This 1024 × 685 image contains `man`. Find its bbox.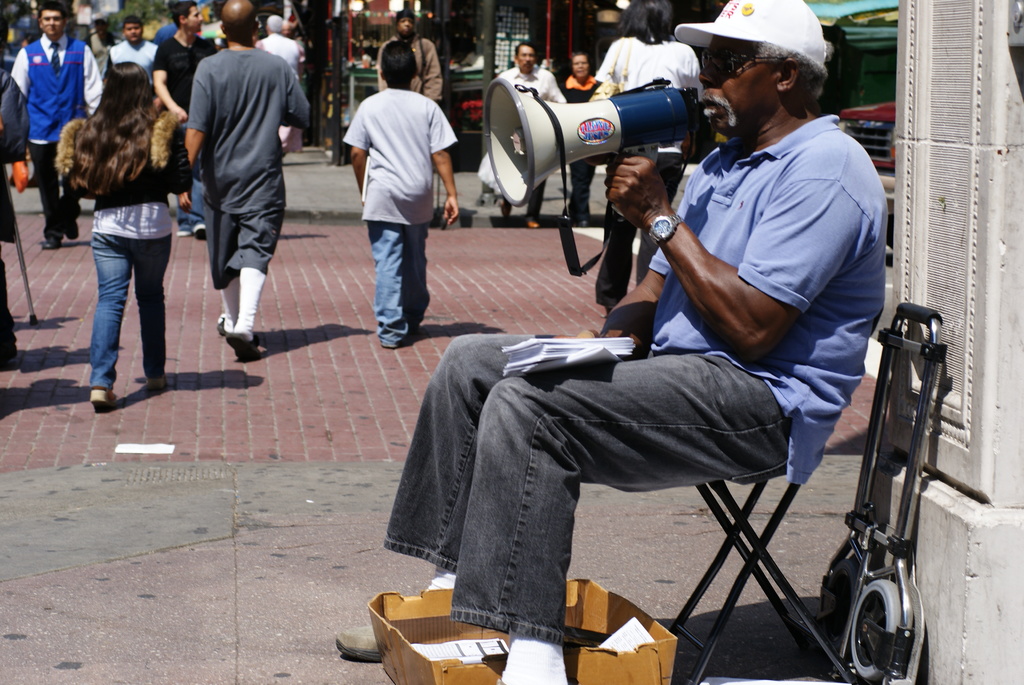
[x1=0, y1=48, x2=35, y2=363].
